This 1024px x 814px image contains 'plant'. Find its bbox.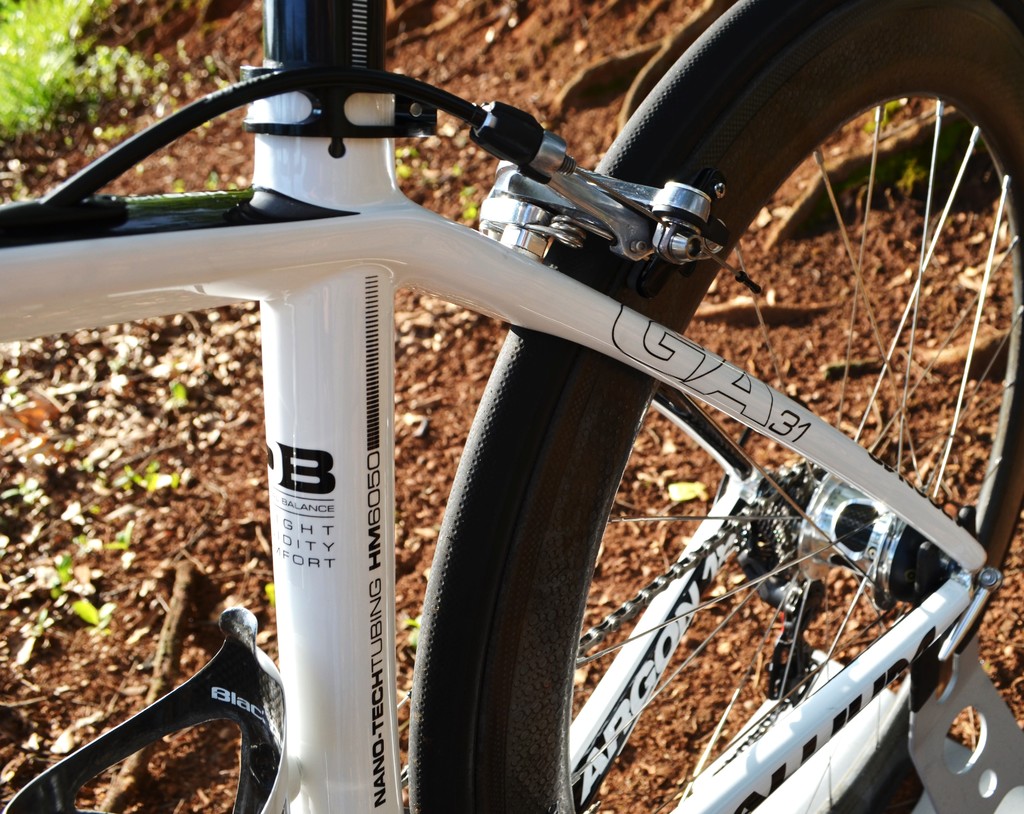
159 379 187 411.
